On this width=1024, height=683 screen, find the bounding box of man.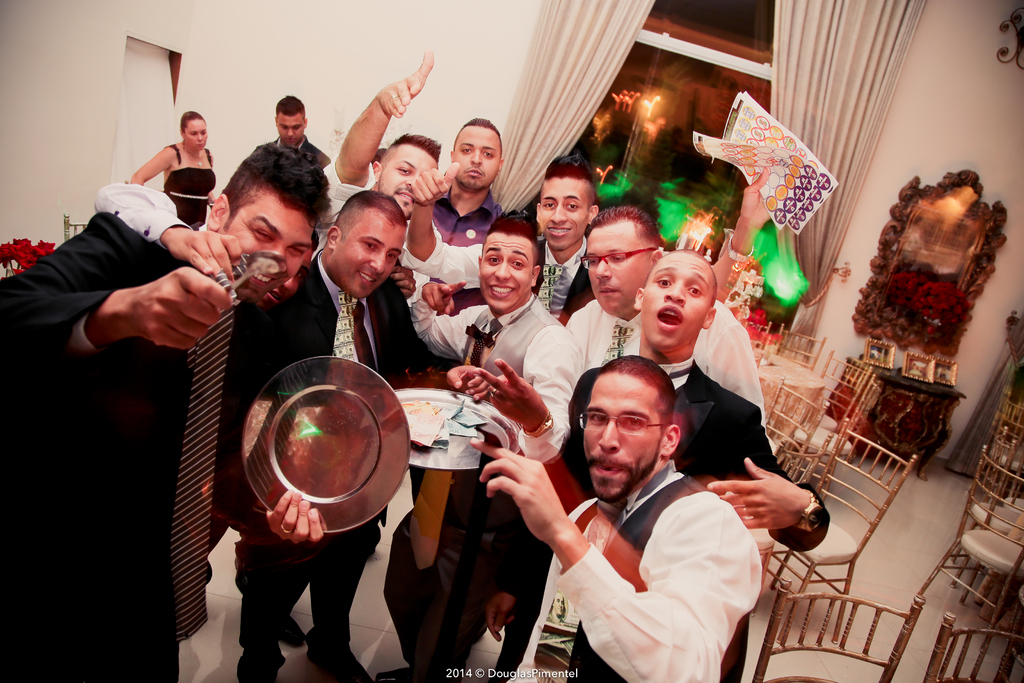
Bounding box: l=406, t=151, r=597, b=322.
